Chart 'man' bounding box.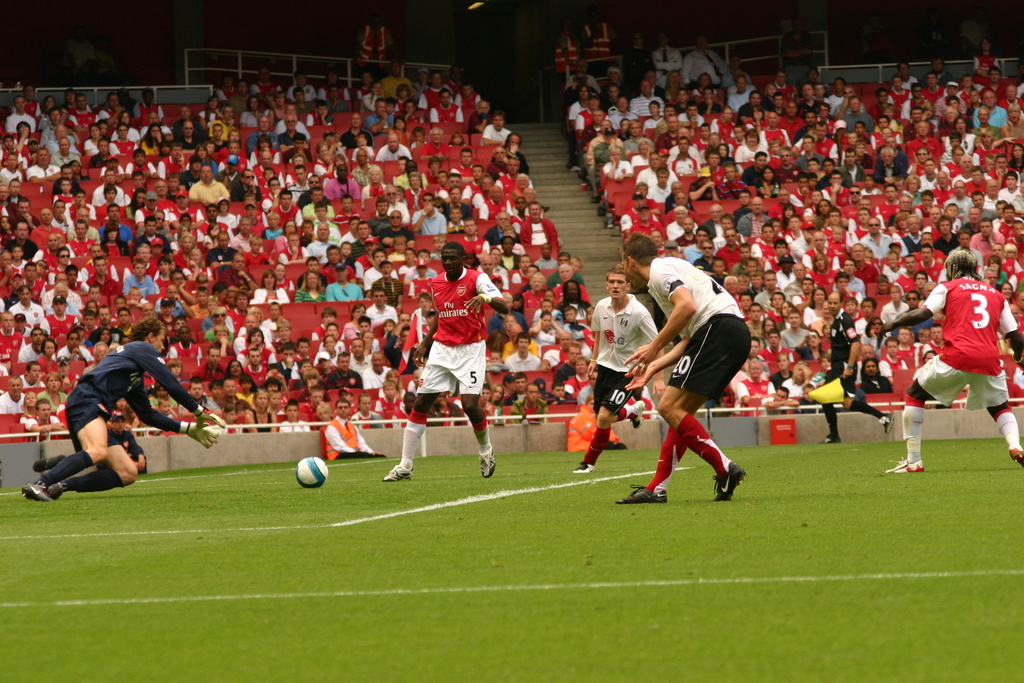
Charted: 109, 411, 148, 480.
